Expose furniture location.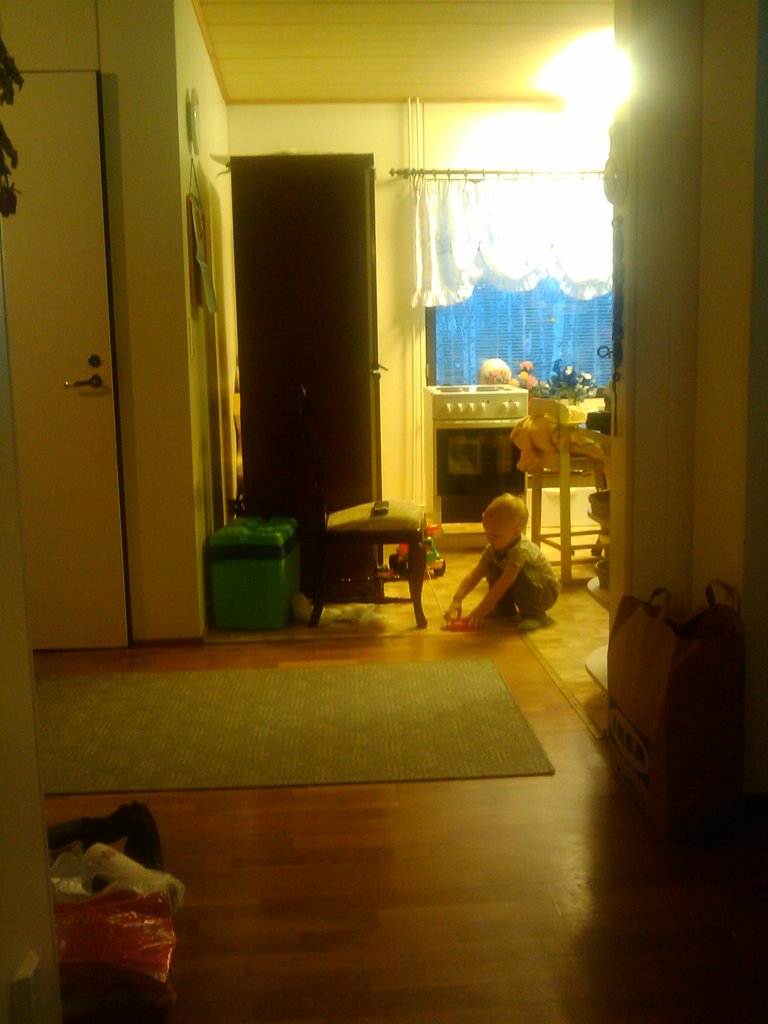
Exposed at 307,493,429,629.
